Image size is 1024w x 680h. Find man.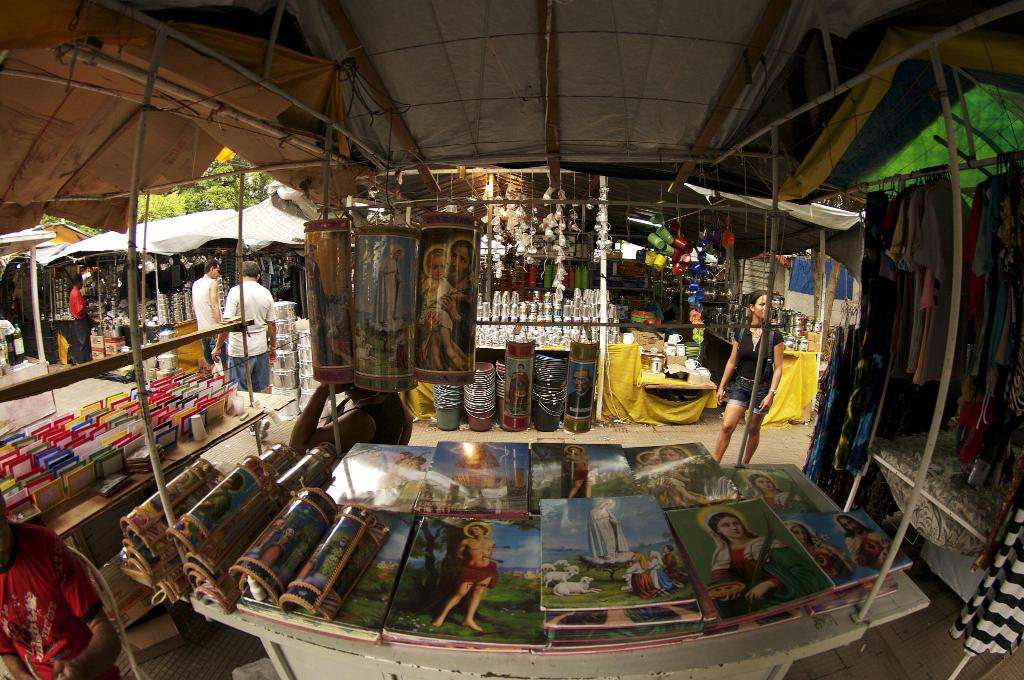
x1=415, y1=239, x2=480, y2=375.
